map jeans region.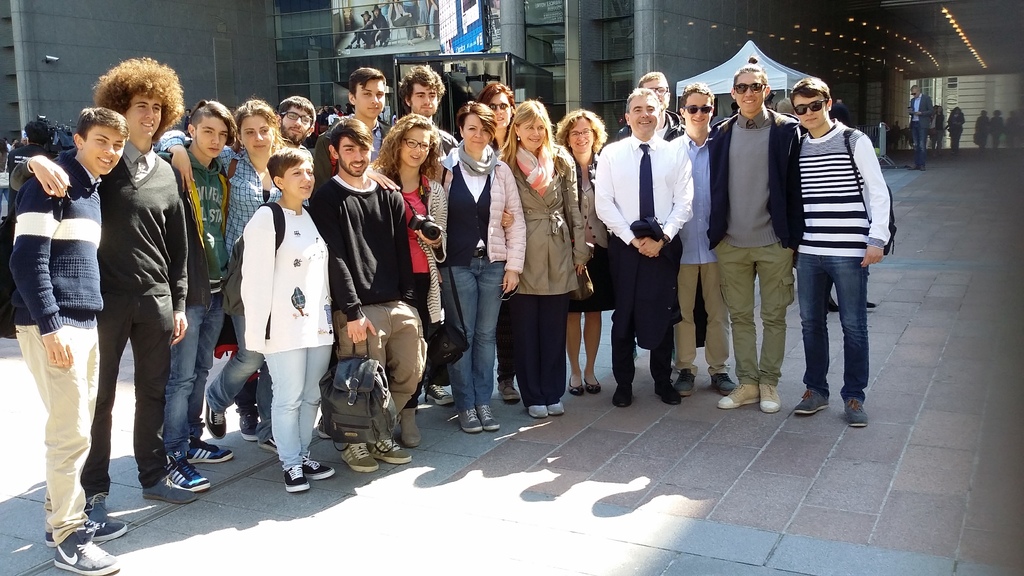
Mapped to <region>339, 310, 424, 446</region>.
